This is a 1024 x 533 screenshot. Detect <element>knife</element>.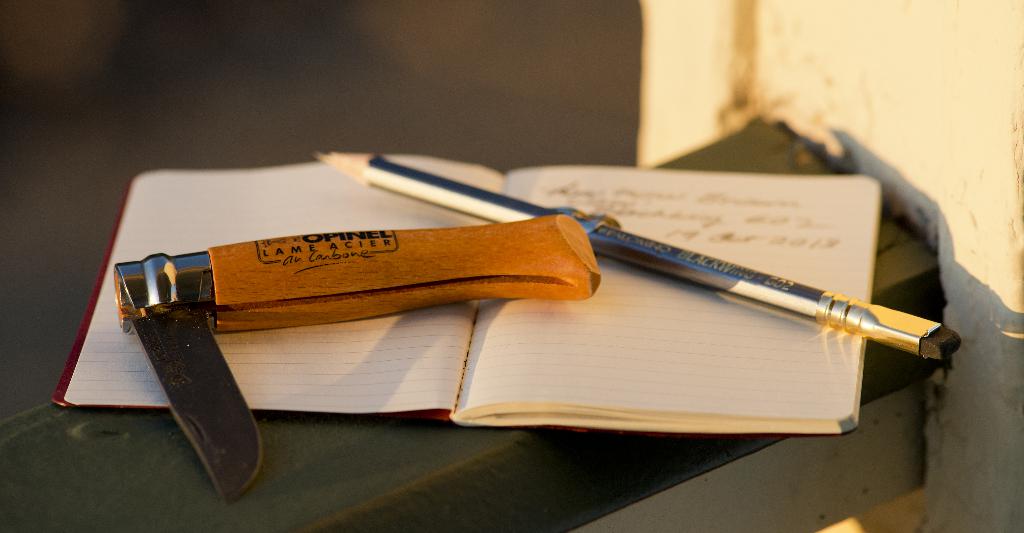
pyautogui.locateOnScreen(110, 213, 604, 502).
